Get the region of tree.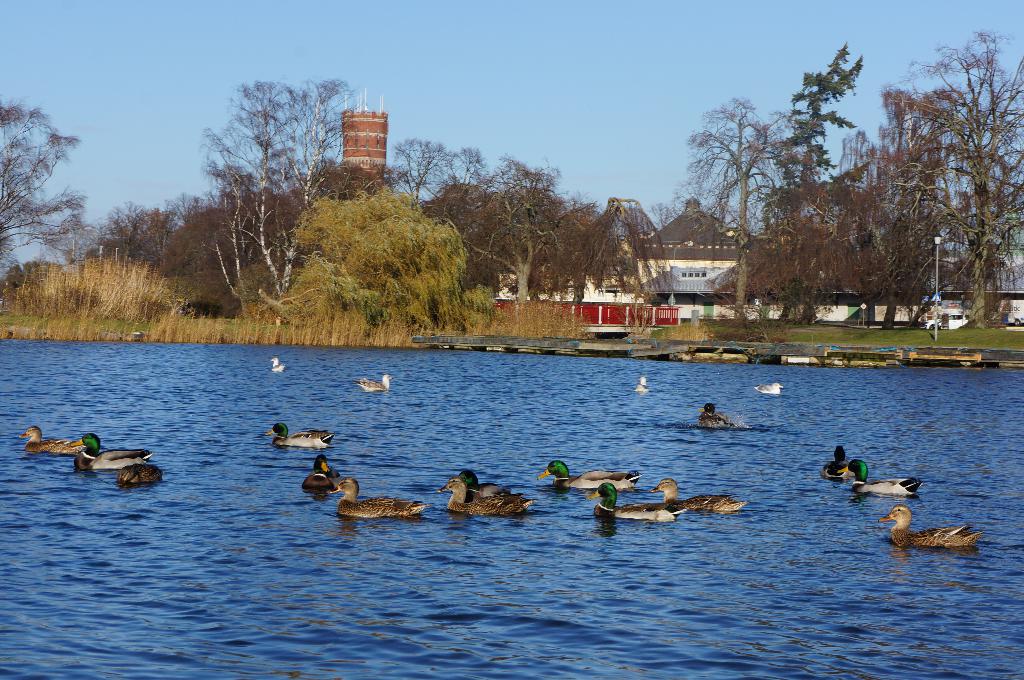
pyautogui.locateOnScreen(451, 150, 598, 313).
